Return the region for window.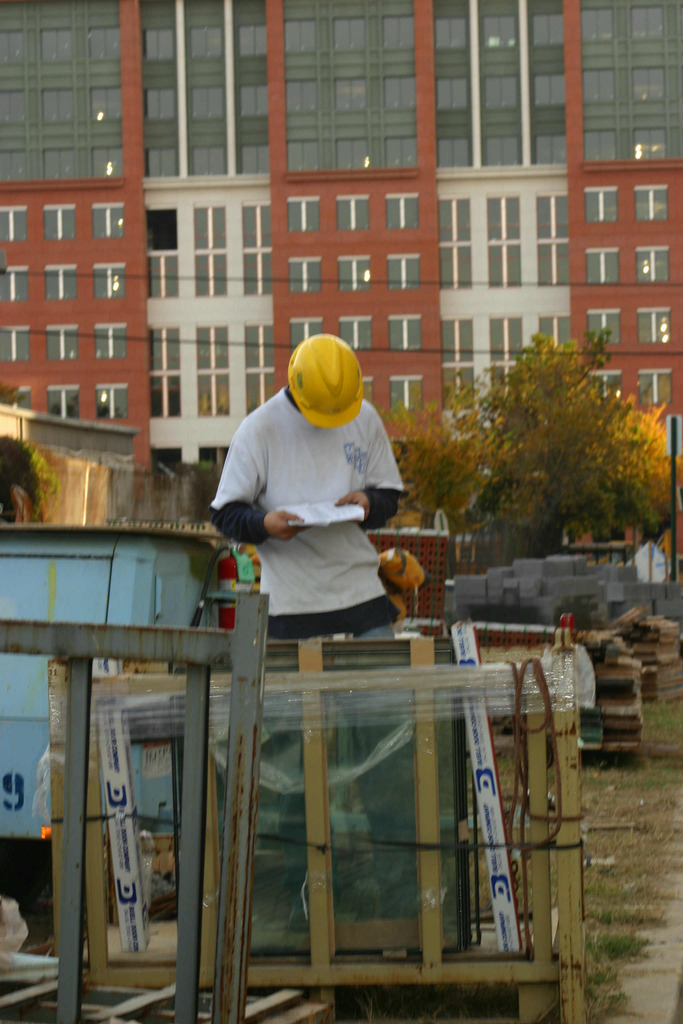
l=440, t=318, r=475, b=364.
